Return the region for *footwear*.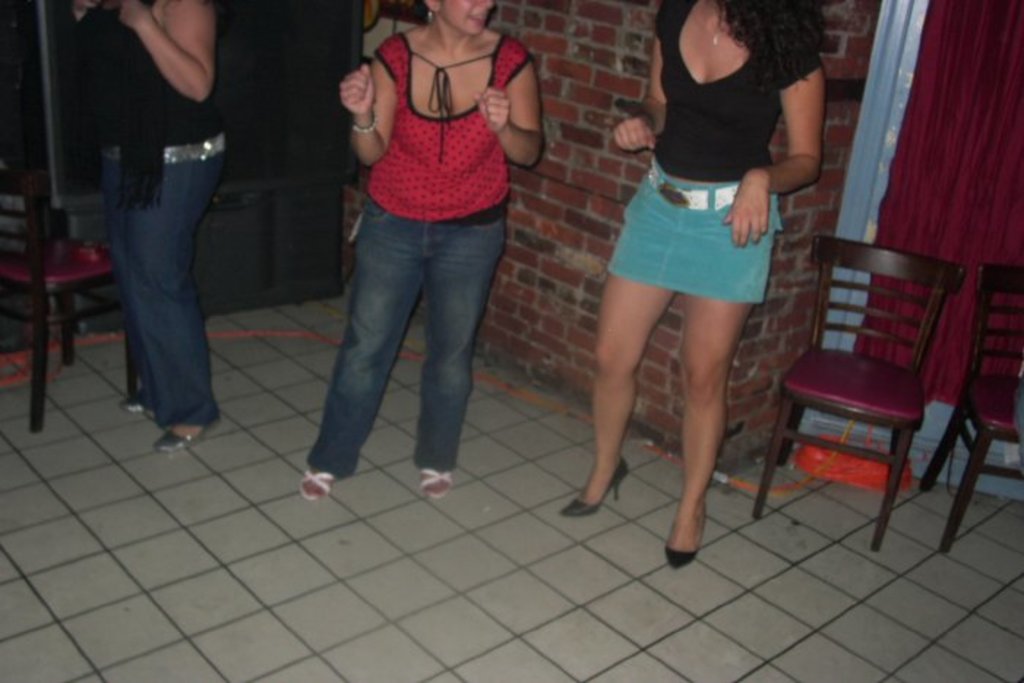
[420,468,452,500].
